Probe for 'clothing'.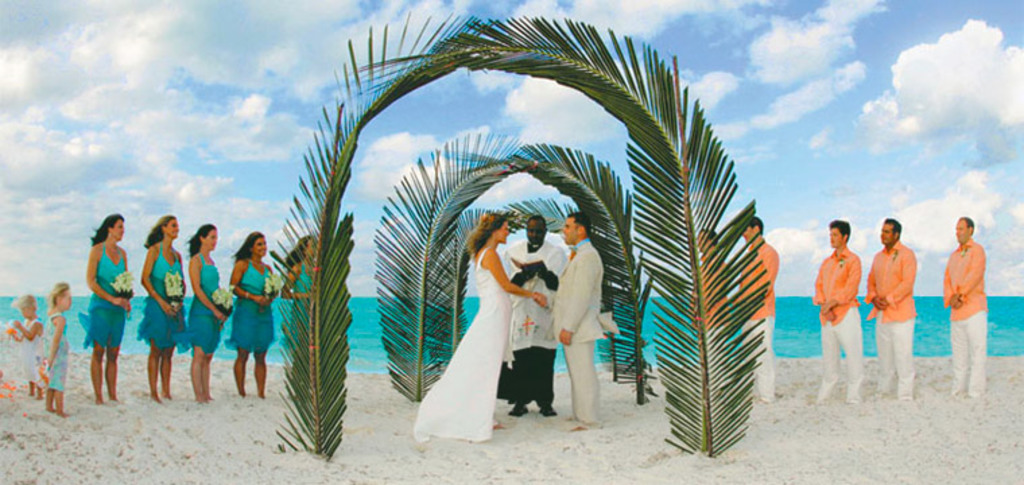
Probe result: box=[46, 313, 67, 403].
